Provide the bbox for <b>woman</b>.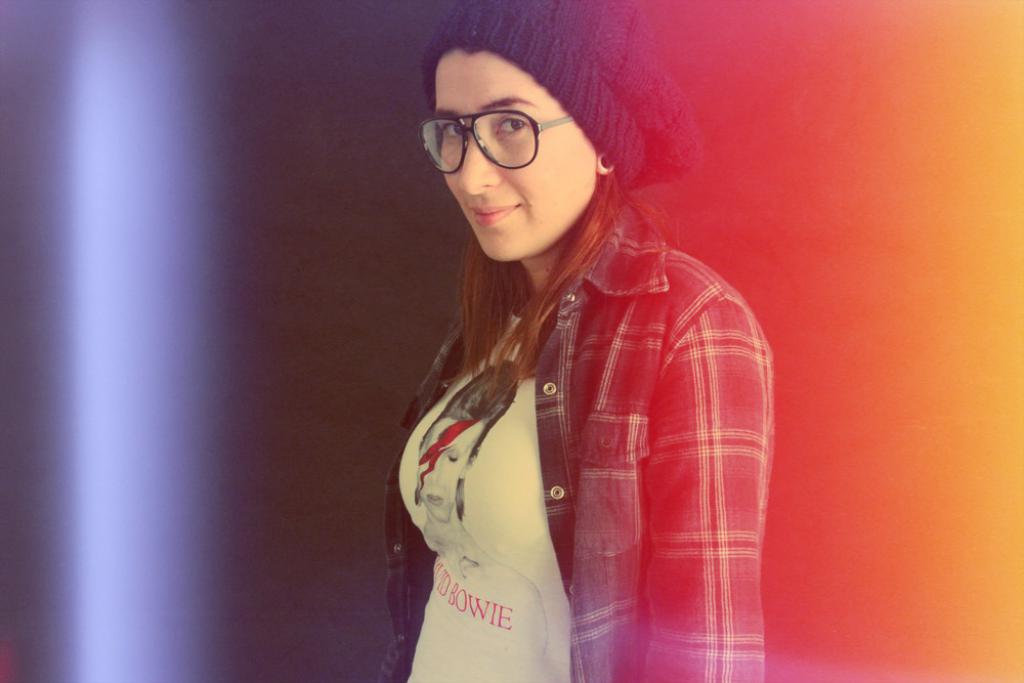
x1=369 y1=30 x2=793 y2=680.
